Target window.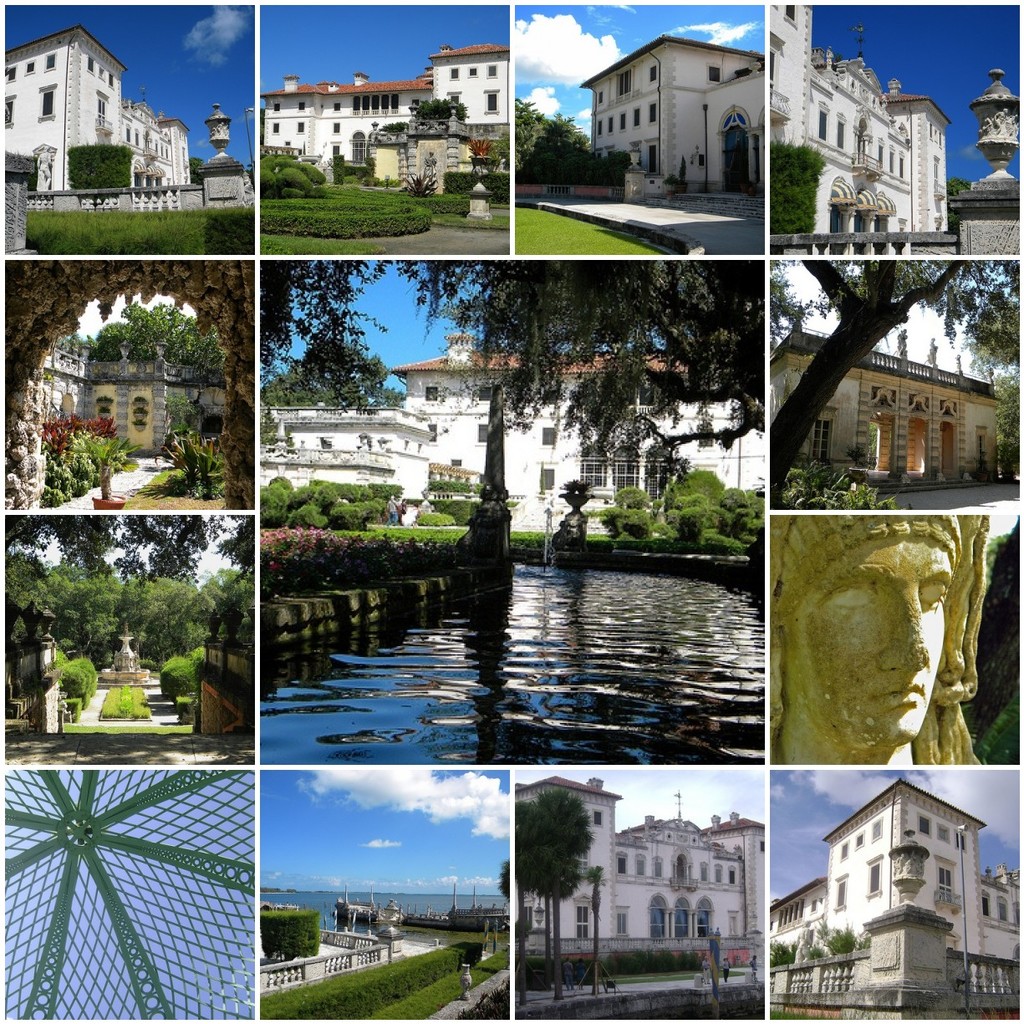
Target region: [594, 810, 603, 828].
